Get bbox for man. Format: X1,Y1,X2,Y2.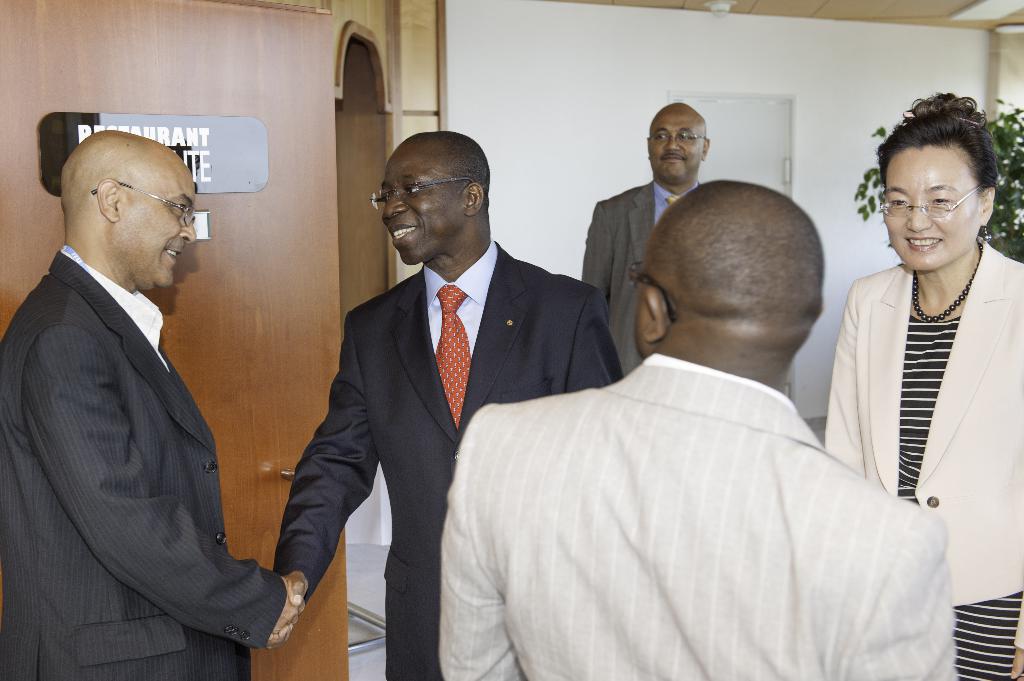
579,101,711,374.
